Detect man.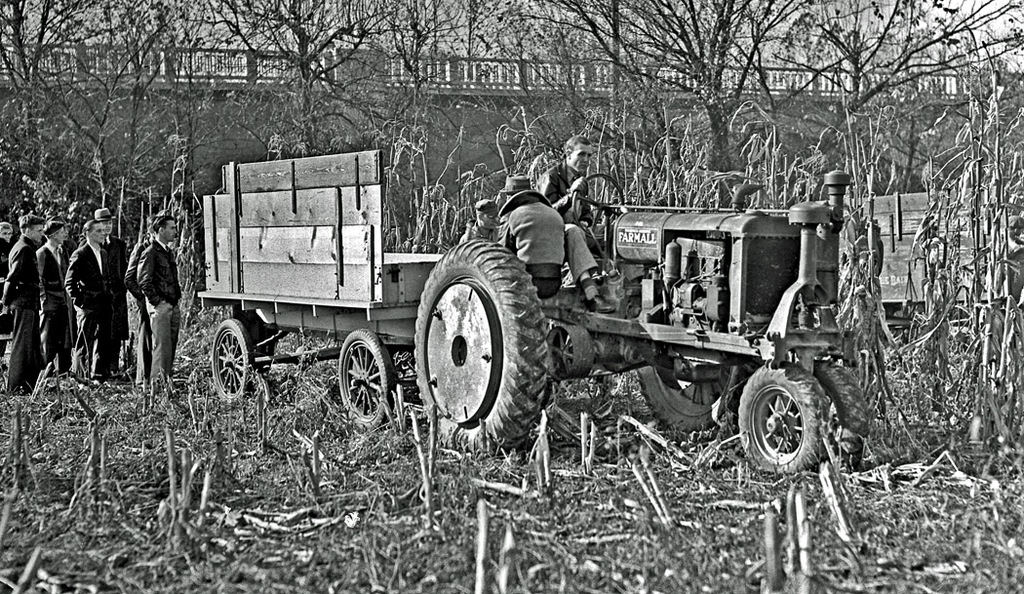
Detected at 453:202:512:254.
